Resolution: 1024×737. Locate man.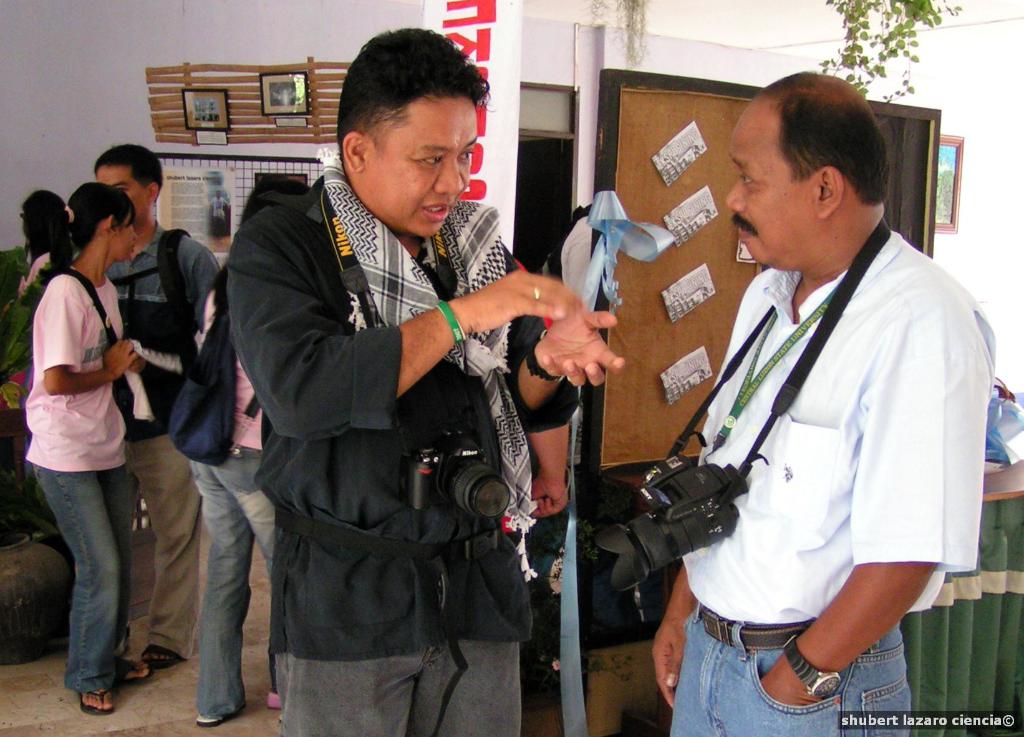
l=652, t=70, r=994, b=736.
